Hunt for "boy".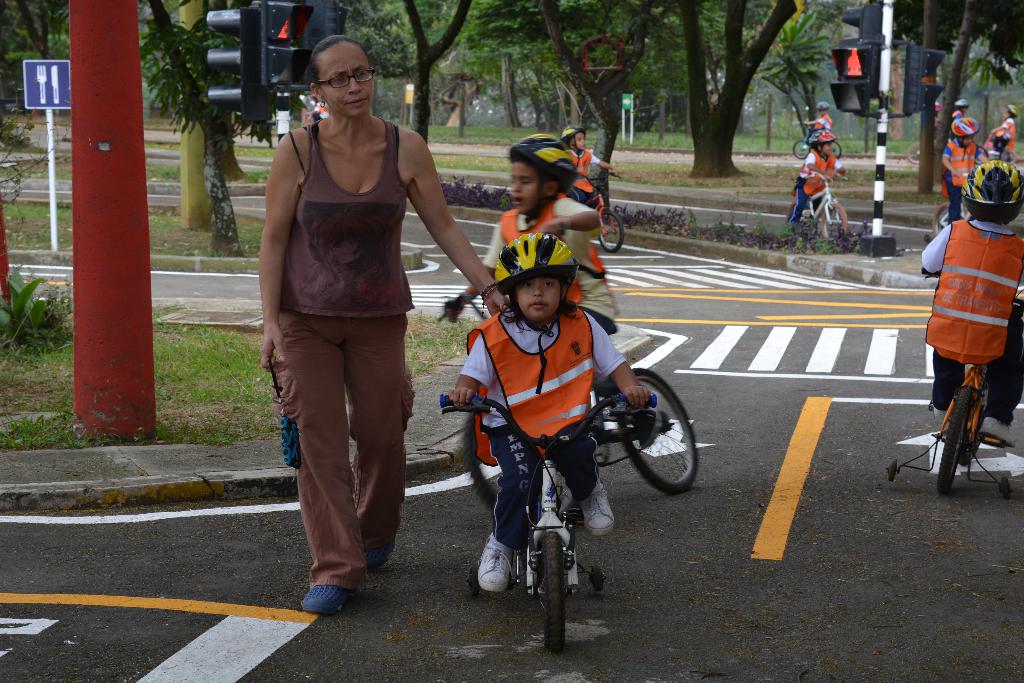
Hunted down at <box>781,130,850,225</box>.
